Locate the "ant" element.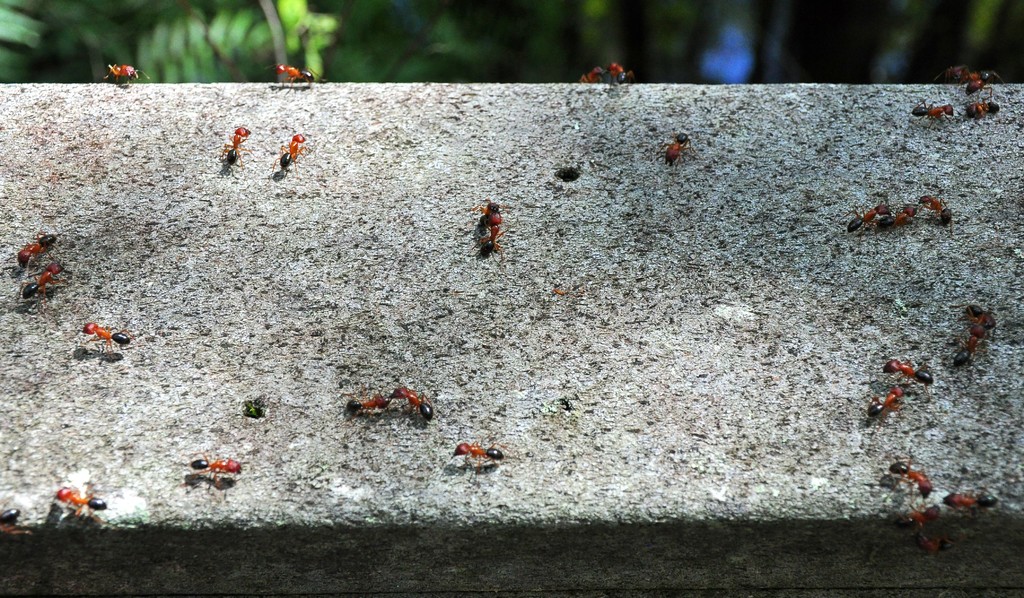
Element bbox: select_region(600, 56, 639, 92).
